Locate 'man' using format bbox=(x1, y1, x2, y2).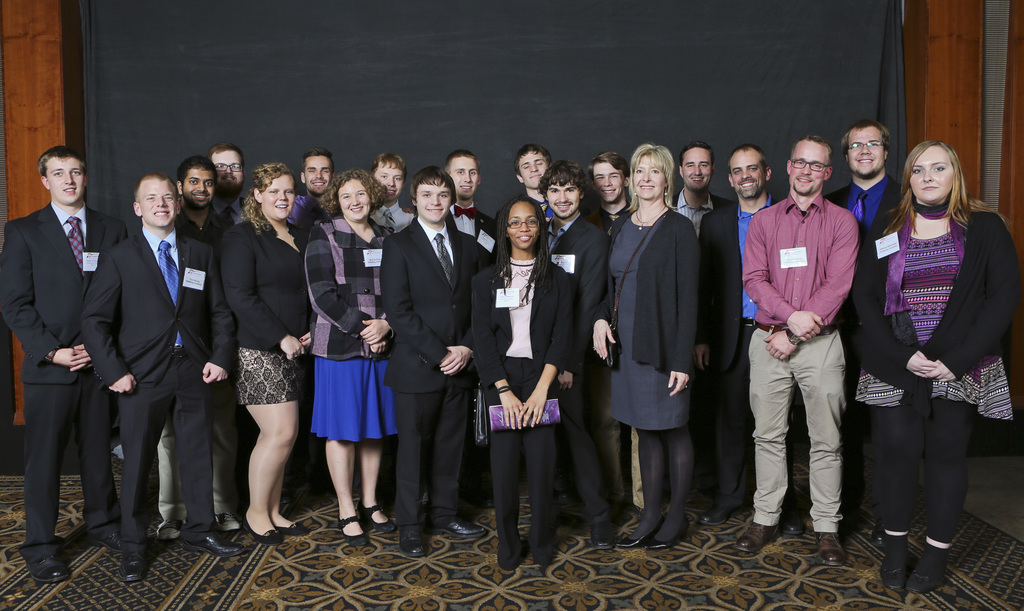
bbox=(692, 142, 800, 535).
